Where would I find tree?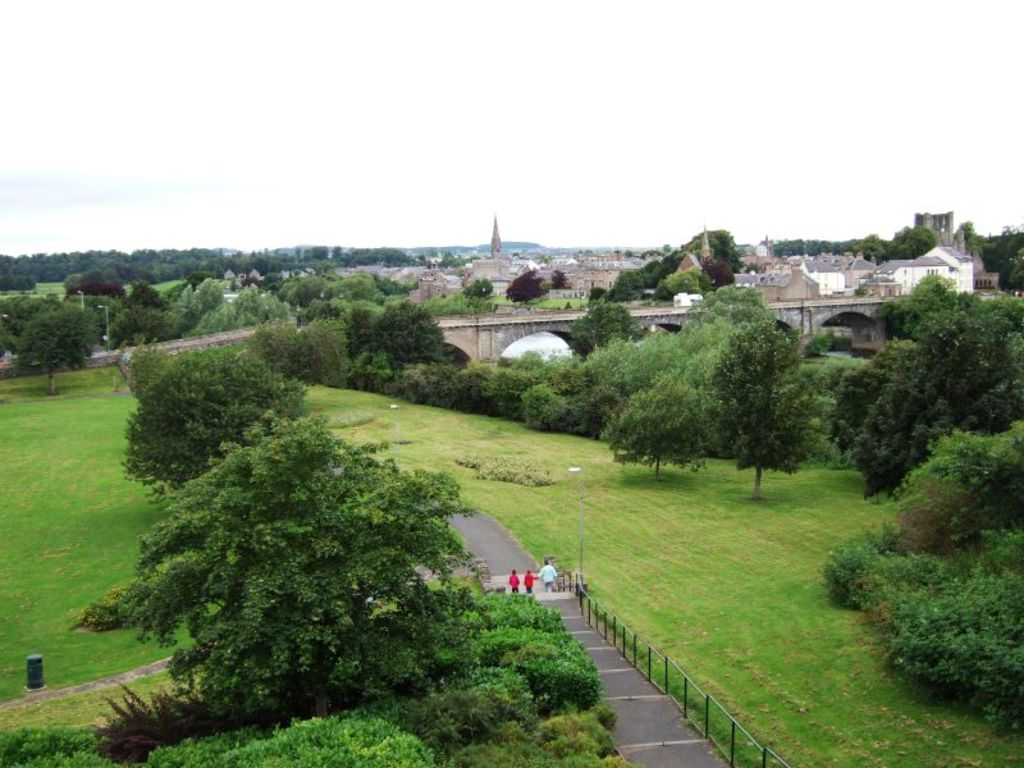
At box=[110, 410, 497, 721].
